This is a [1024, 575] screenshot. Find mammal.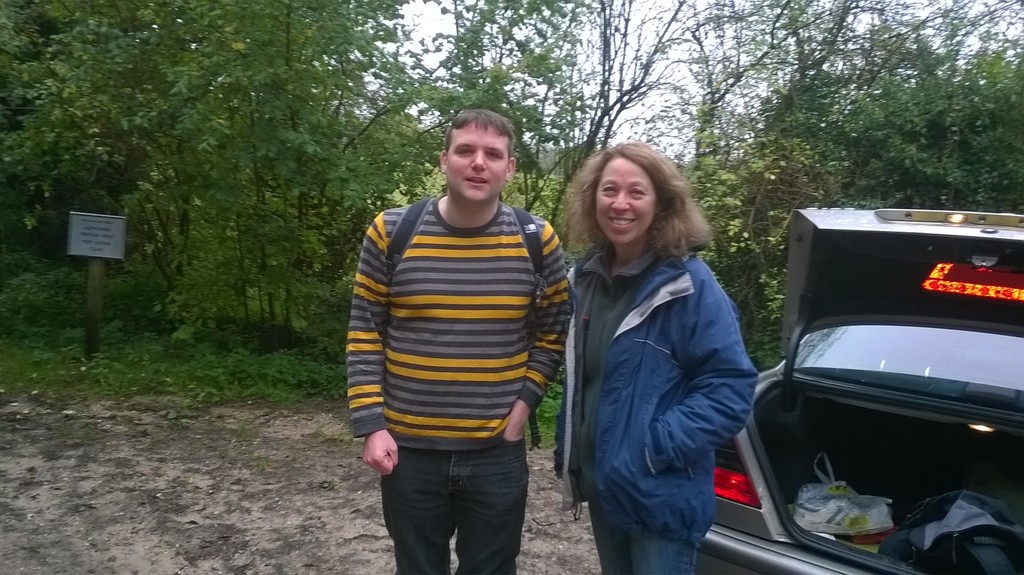
Bounding box: select_region(348, 106, 573, 574).
